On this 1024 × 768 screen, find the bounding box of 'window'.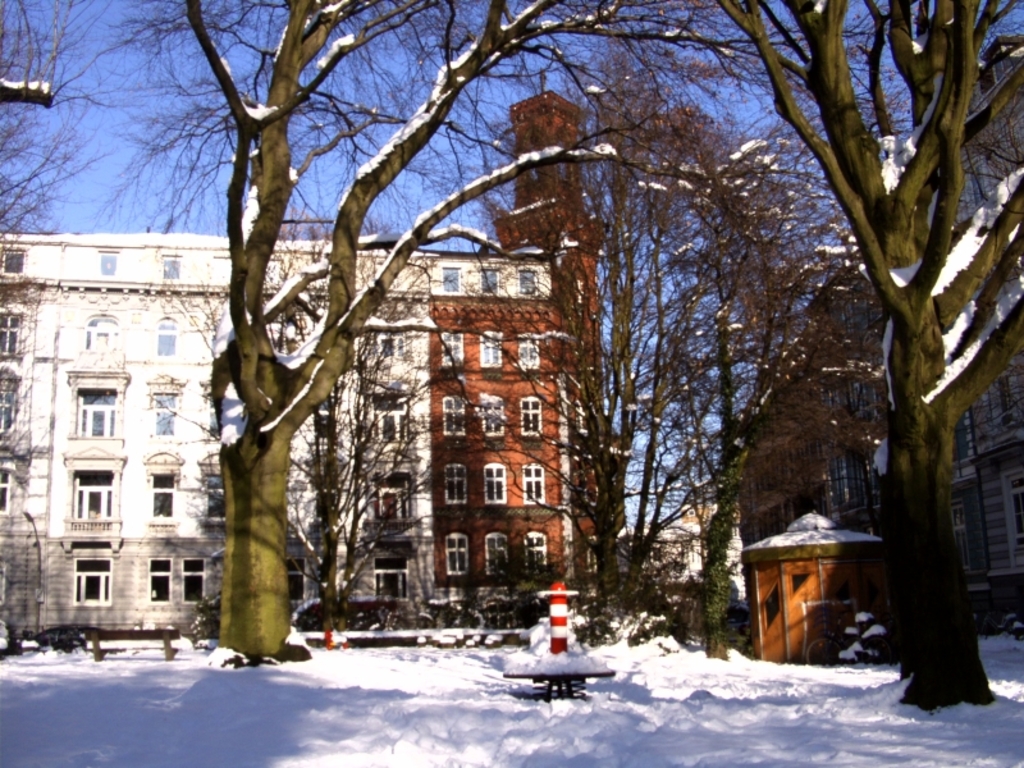
Bounding box: 86:316:115:356.
